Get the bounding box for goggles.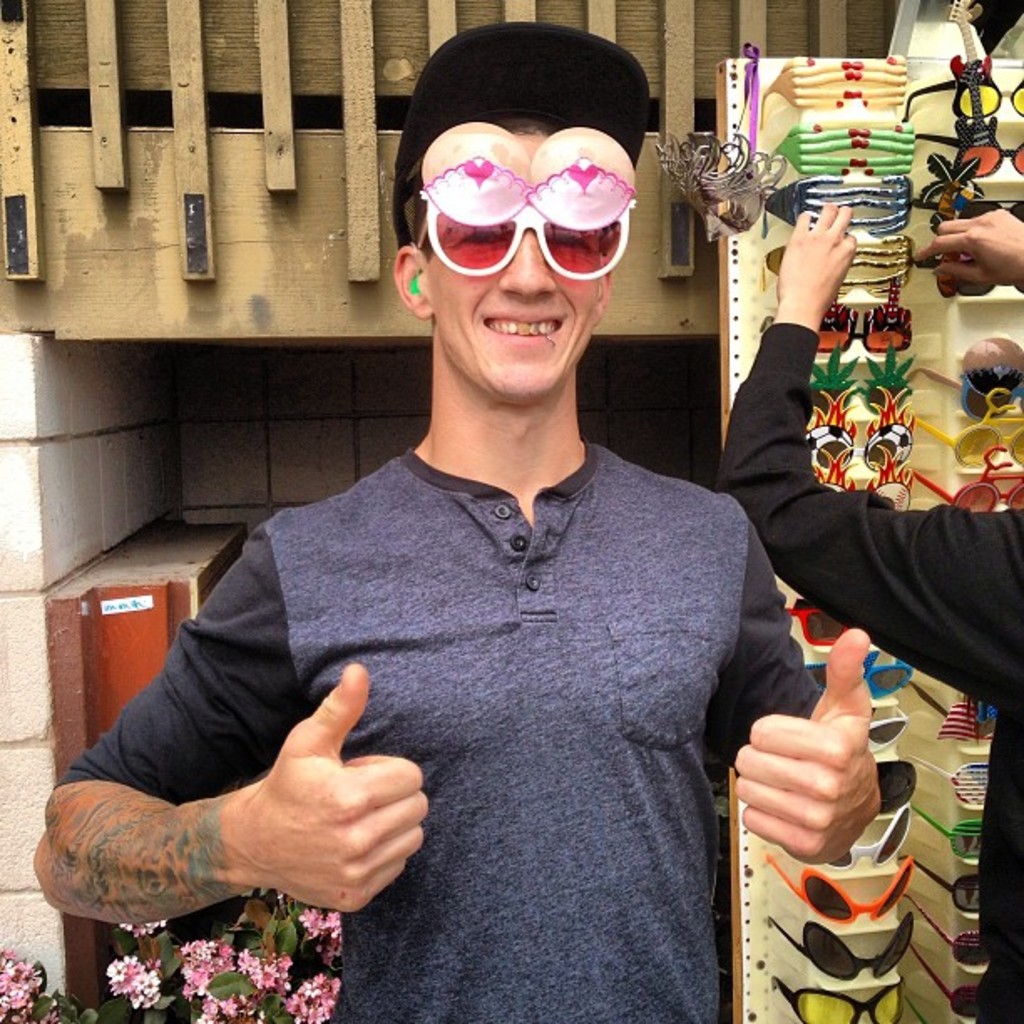
<bbox>758, 853, 920, 925</bbox>.
